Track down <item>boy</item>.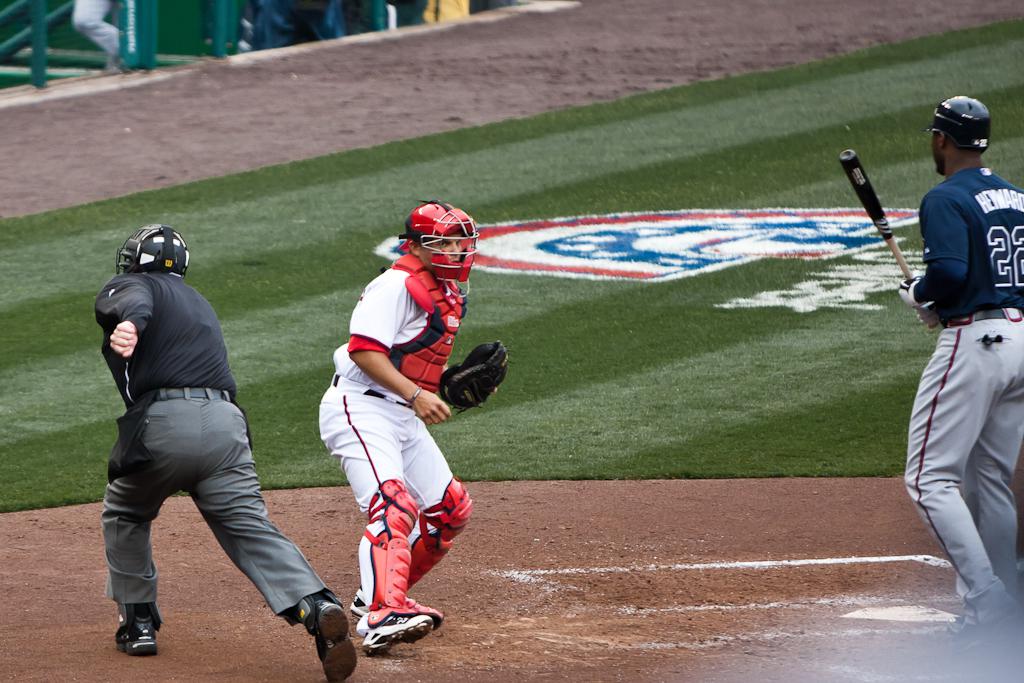
Tracked to [314,197,513,661].
